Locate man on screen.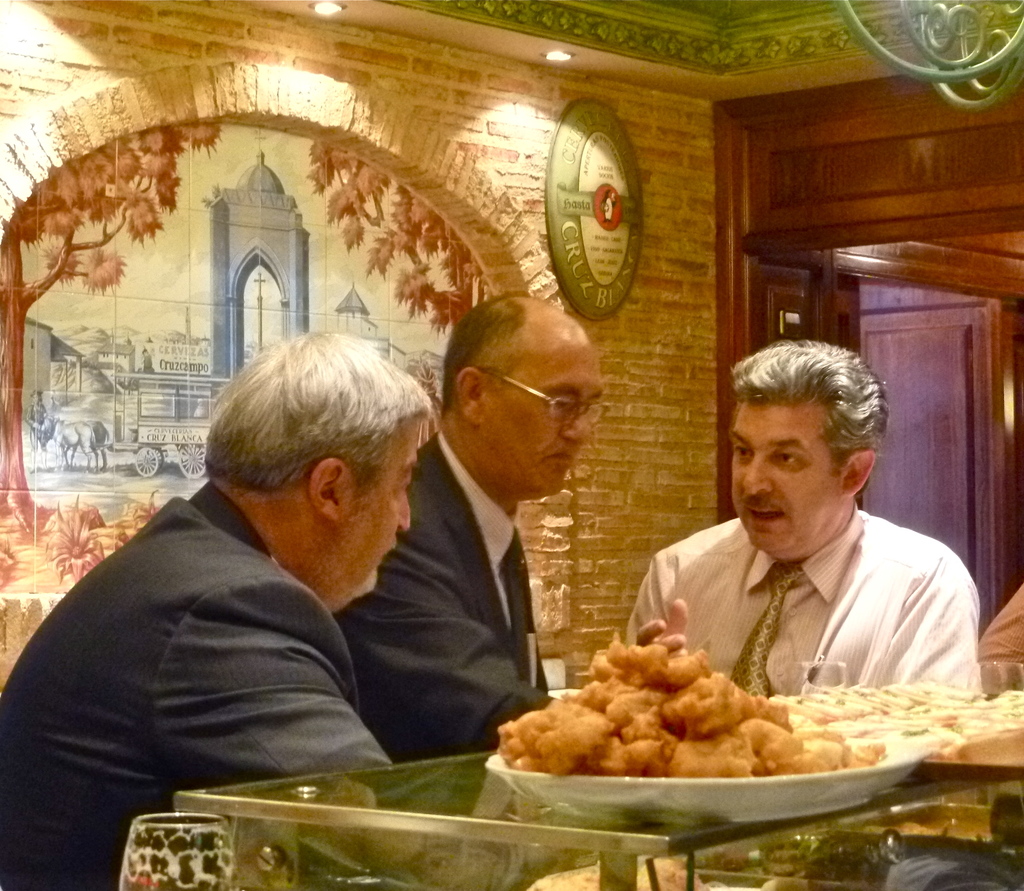
On screen at x1=332 y1=293 x2=612 y2=761.
